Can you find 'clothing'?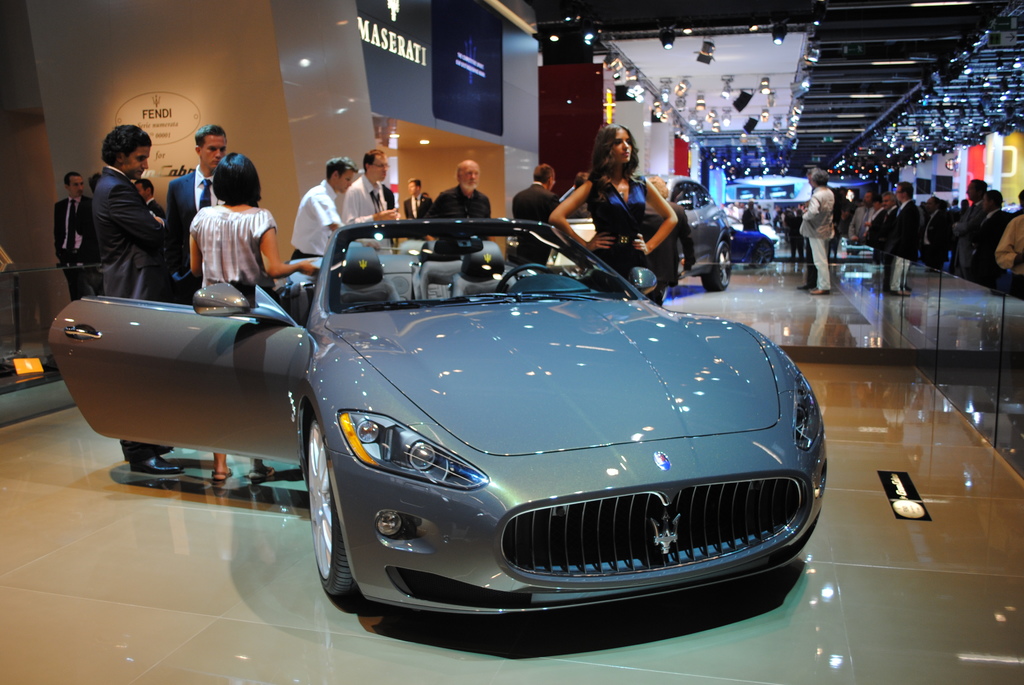
Yes, bounding box: Rect(740, 213, 755, 228).
